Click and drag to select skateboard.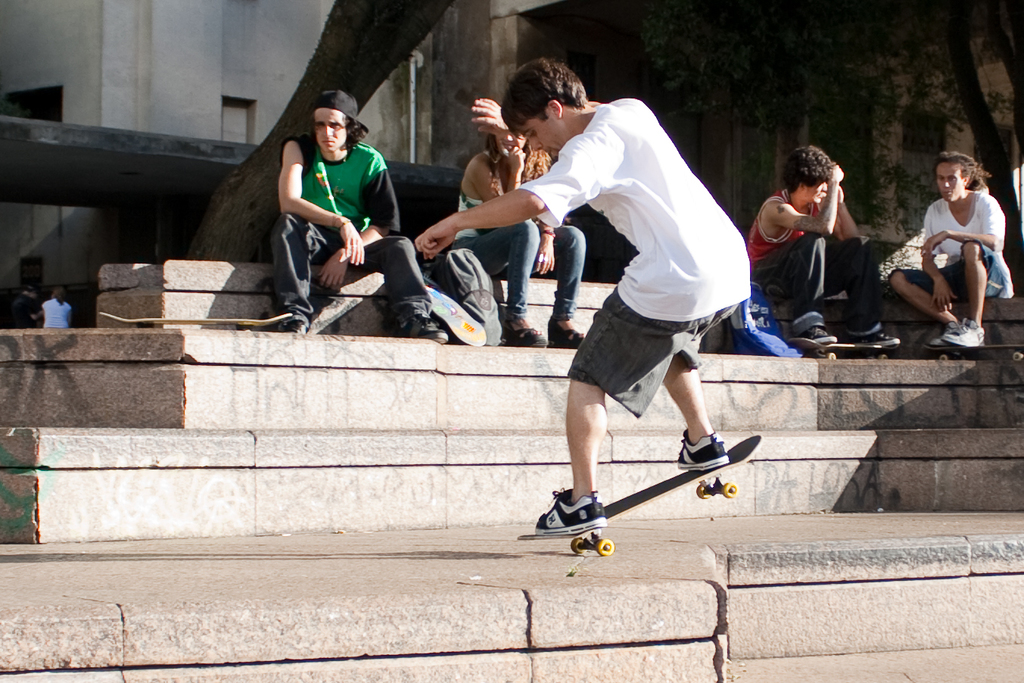
Selection: [left=96, top=308, right=291, bottom=331].
